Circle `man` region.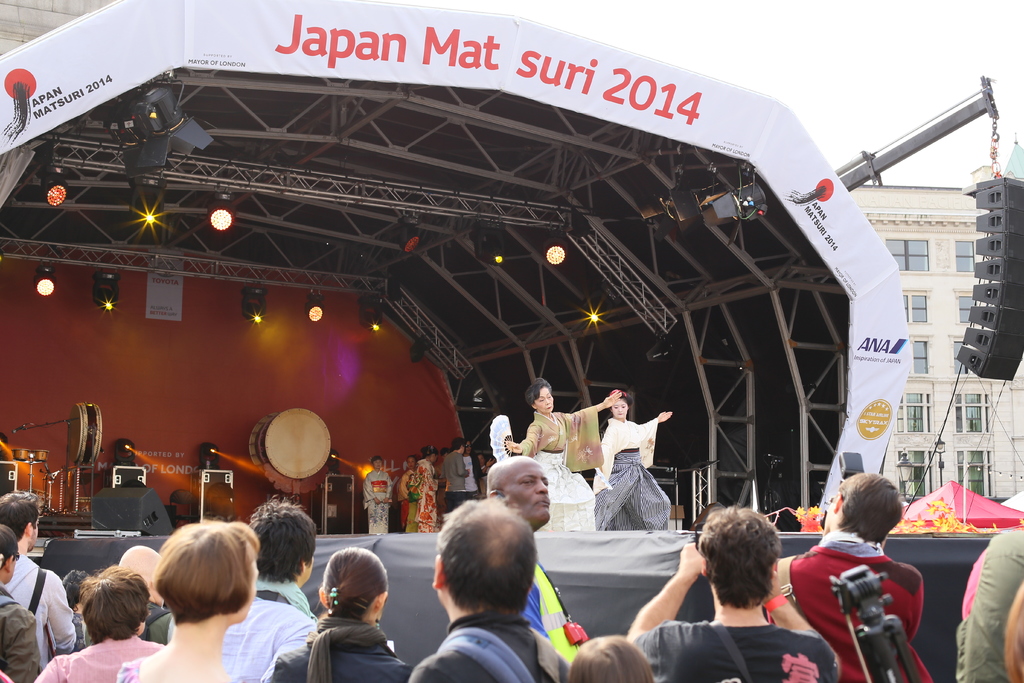
Region: (413,495,570,682).
